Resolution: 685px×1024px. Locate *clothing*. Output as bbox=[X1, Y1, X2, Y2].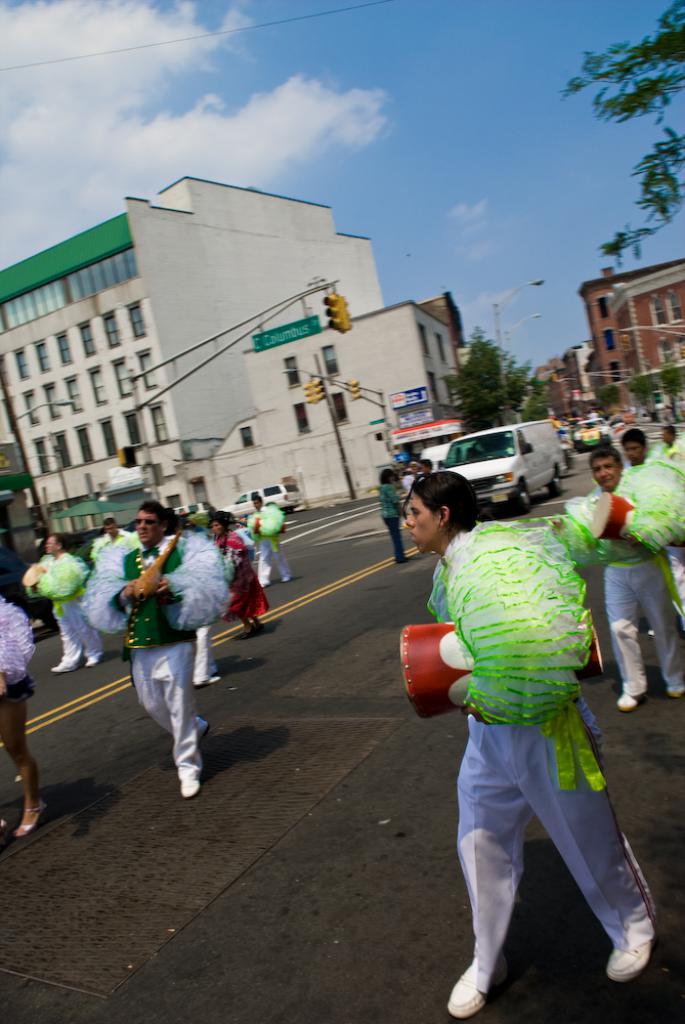
bbox=[381, 483, 404, 563].
